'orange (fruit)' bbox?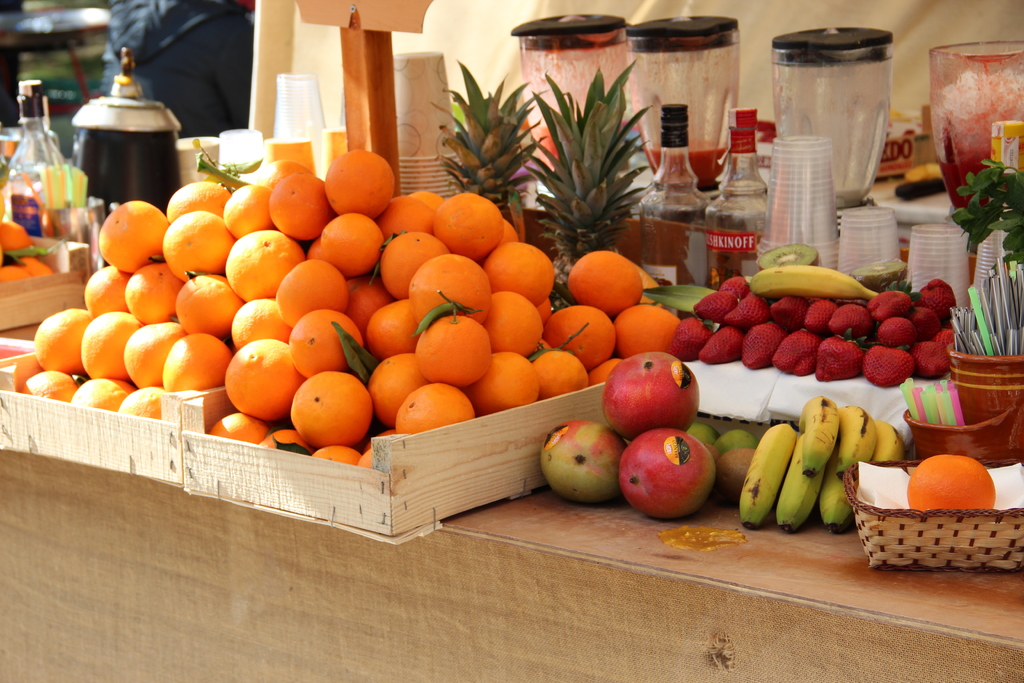
BBox(904, 450, 996, 513)
